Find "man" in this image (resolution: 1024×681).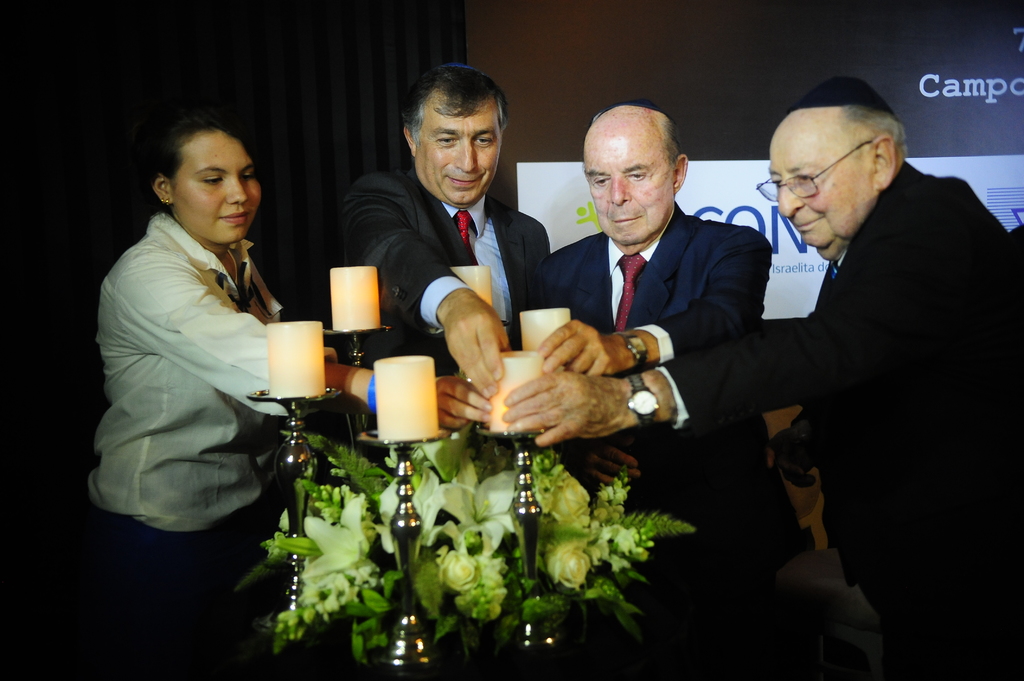
499, 77, 1023, 680.
